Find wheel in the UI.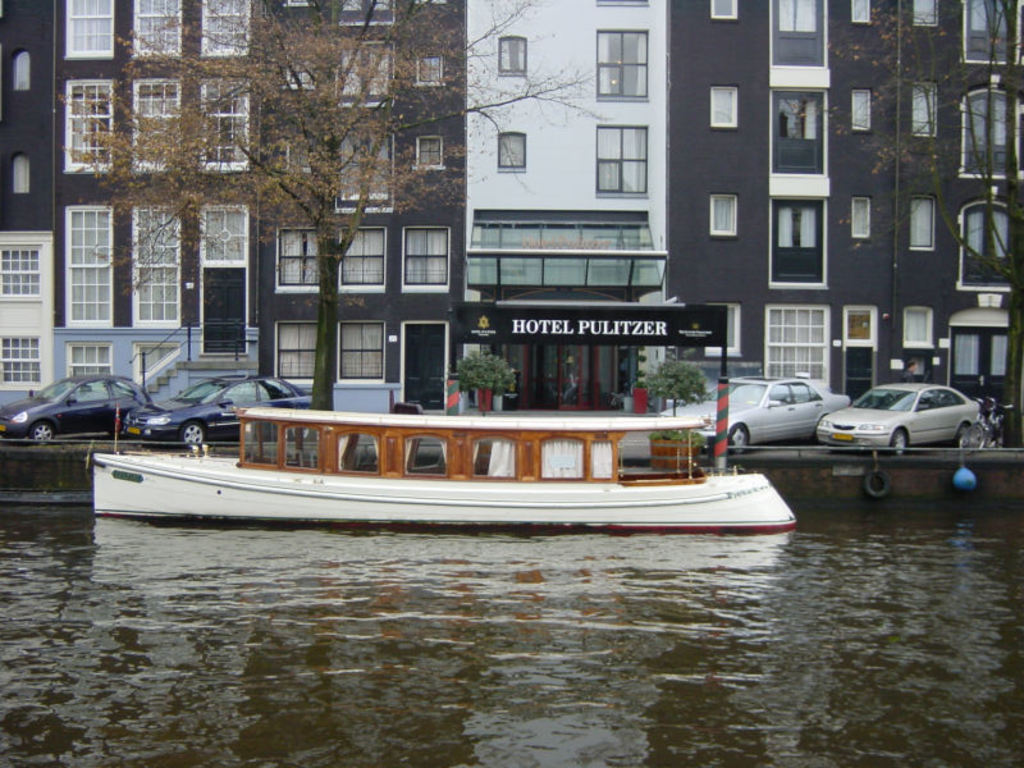
UI element at locate(886, 426, 909, 457).
